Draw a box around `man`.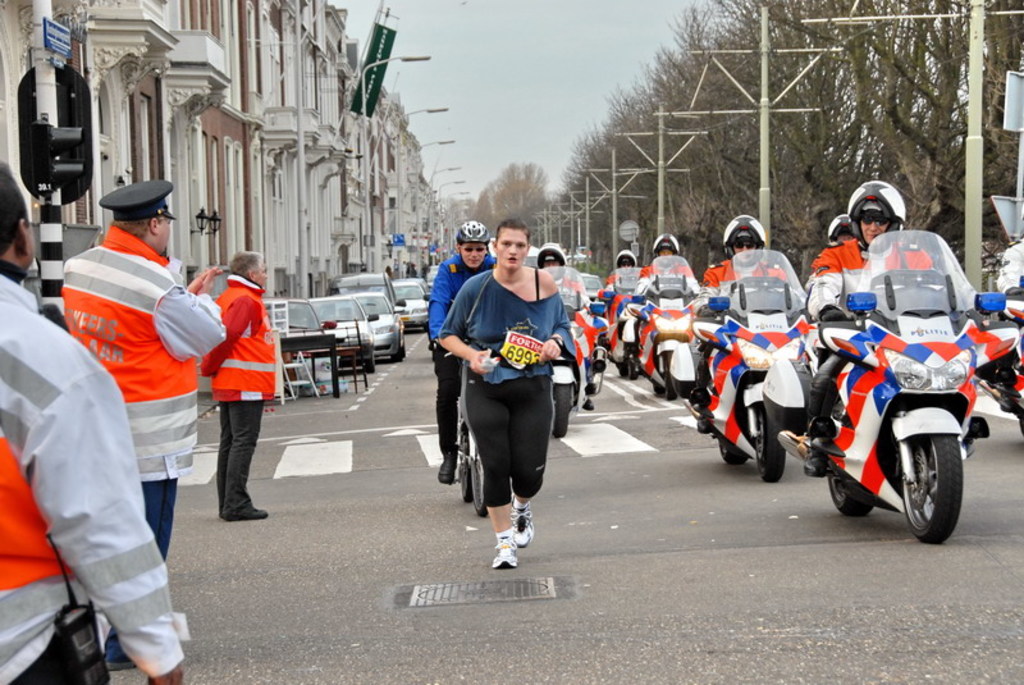
bbox=[424, 215, 495, 485].
